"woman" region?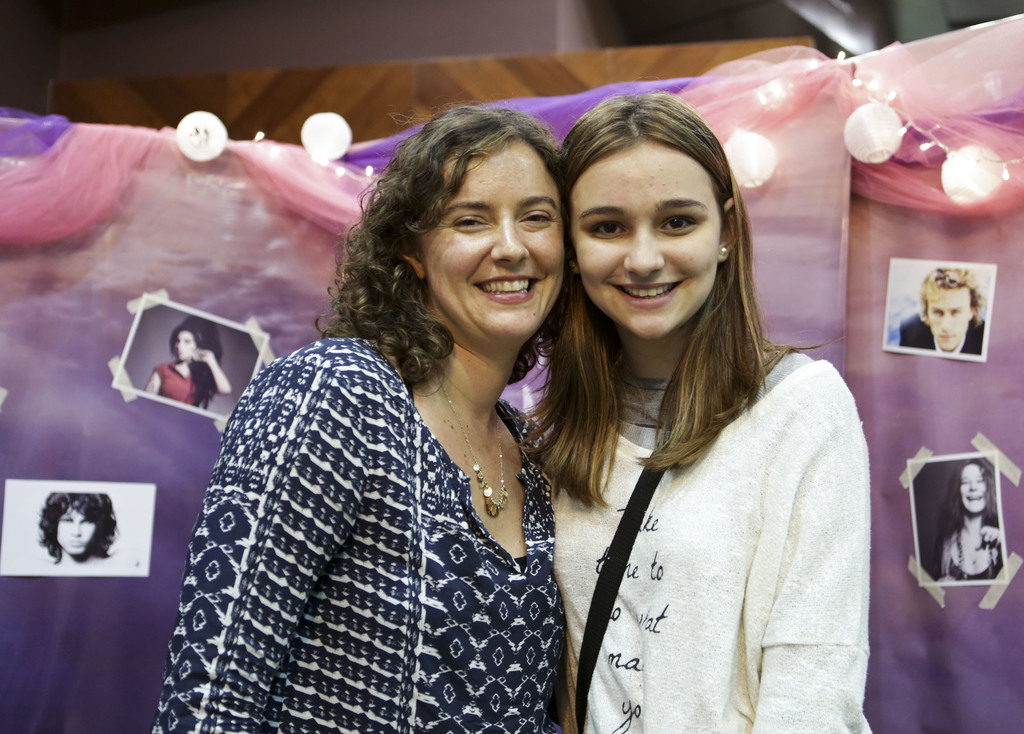
bbox(499, 83, 872, 733)
